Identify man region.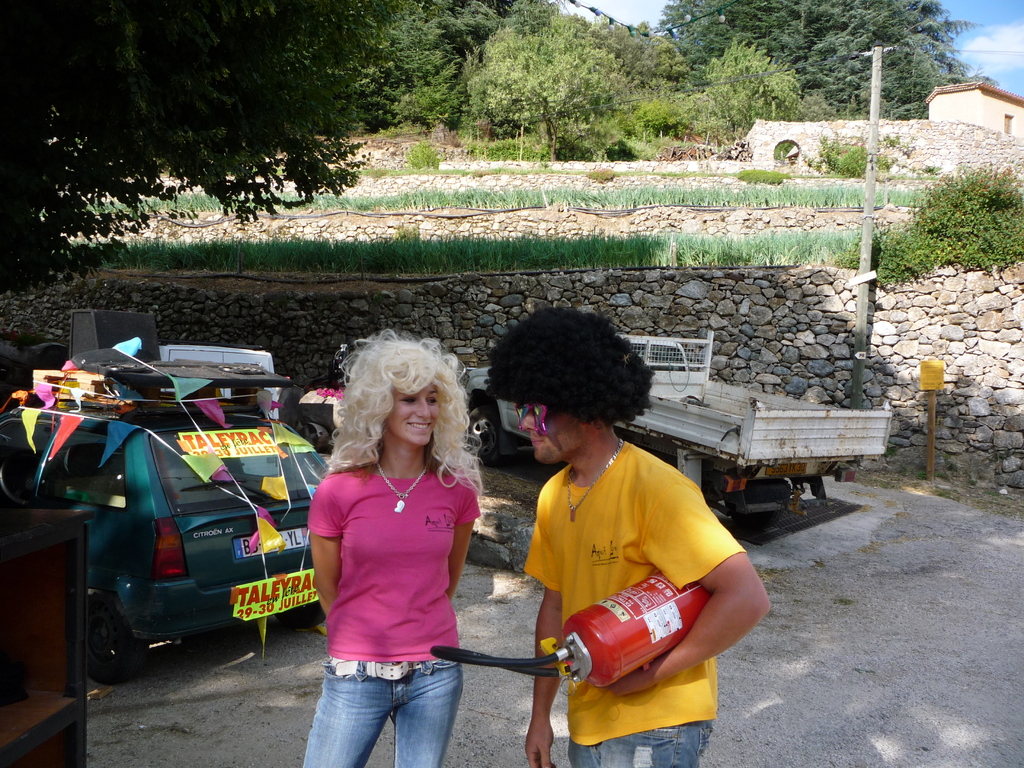
Region: (481,310,776,767).
